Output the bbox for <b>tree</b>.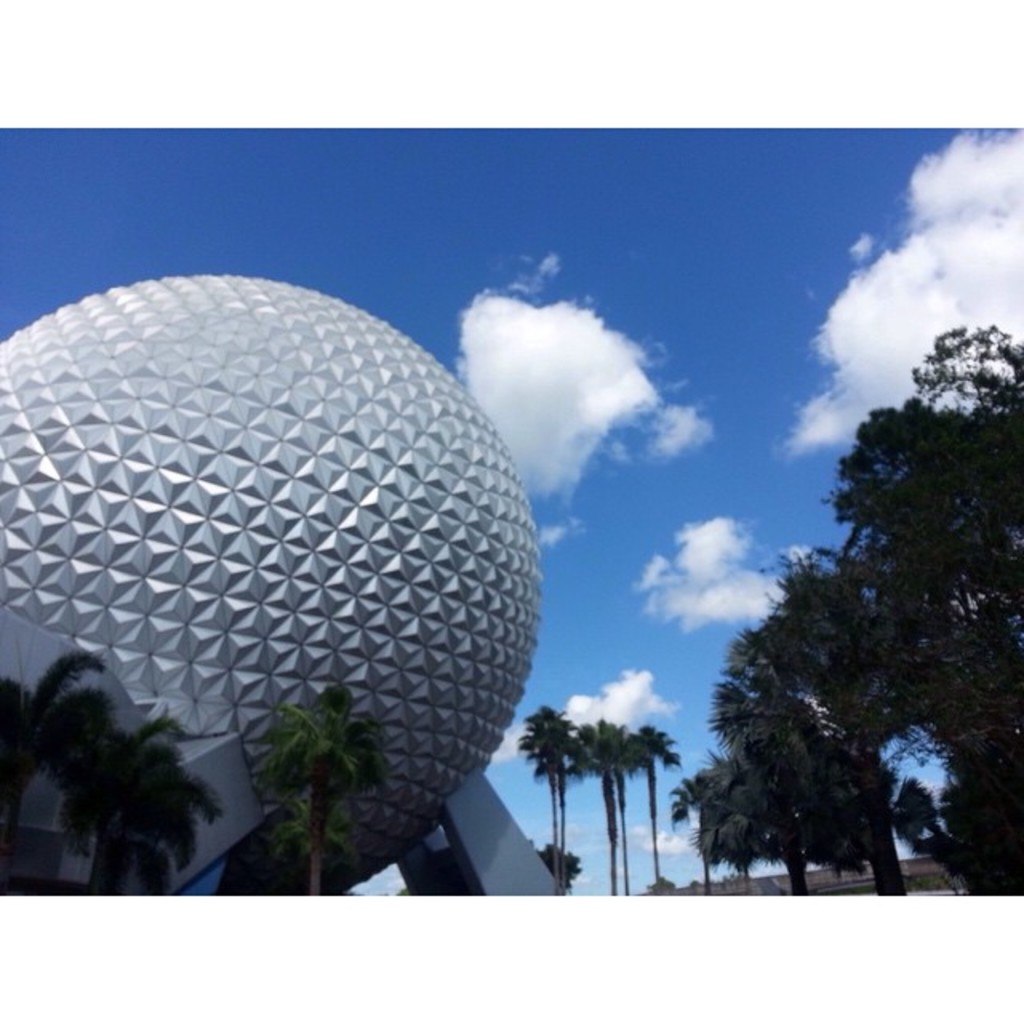
bbox=[888, 597, 1022, 909].
